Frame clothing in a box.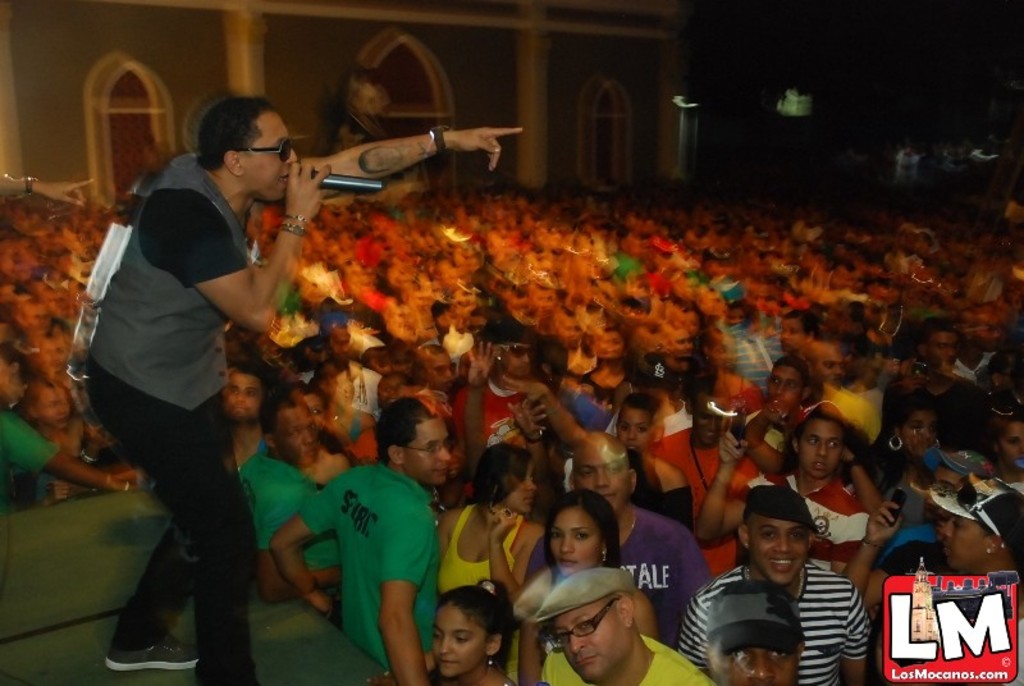
Rect(919, 388, 980, 467).
